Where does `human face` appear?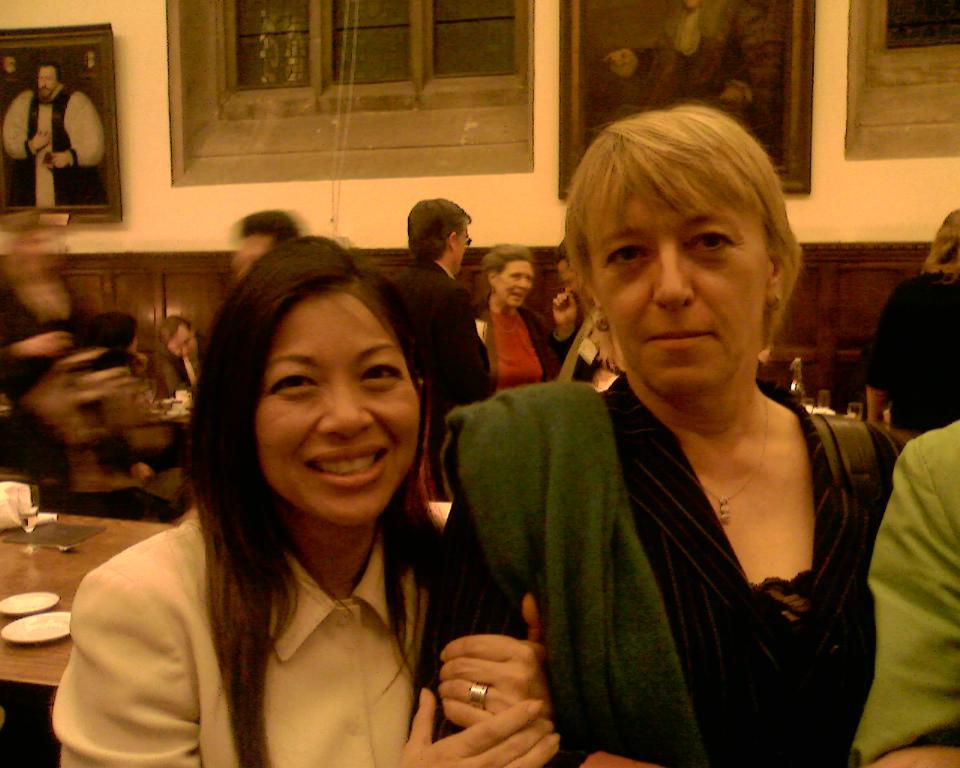
Appears at detection(454, 228, 467, 275).
